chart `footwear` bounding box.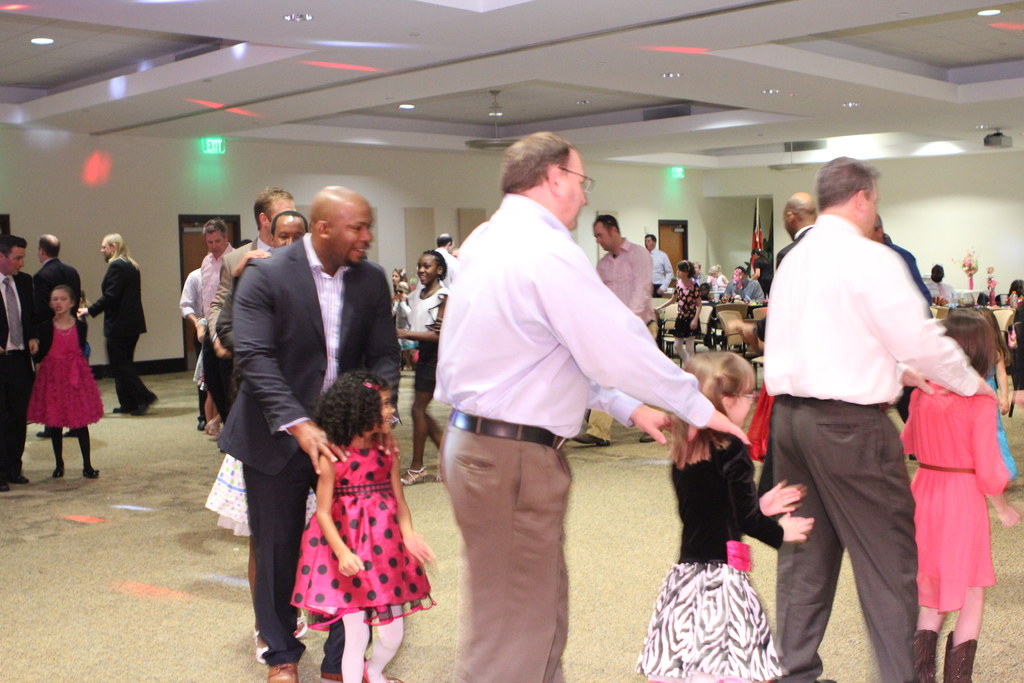
Charted: <region>570, 434, 611, 448</region>.
